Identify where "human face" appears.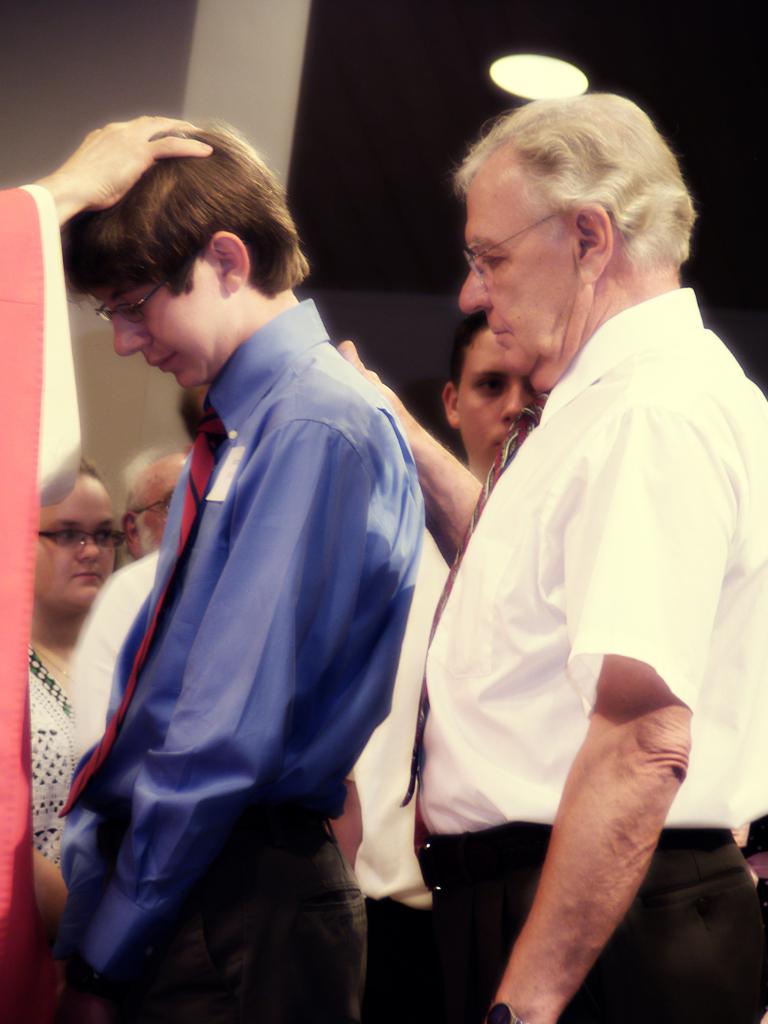
Appears at [35,472,132,608].
